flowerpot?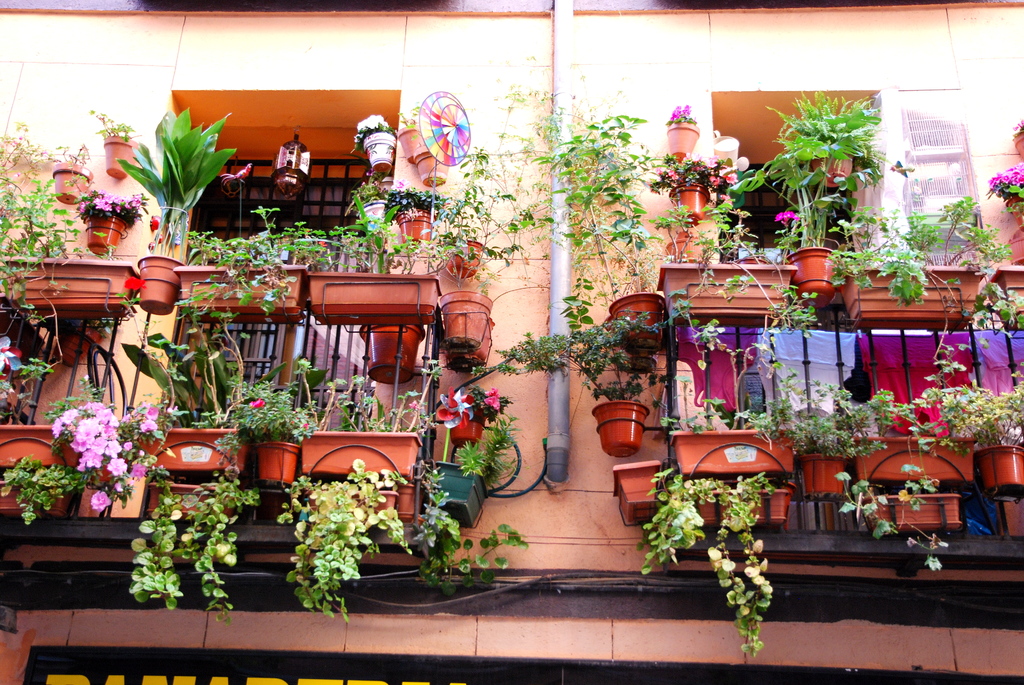
{"x1": 607, "y1": 461, "x2": 659, "y2": 528}
